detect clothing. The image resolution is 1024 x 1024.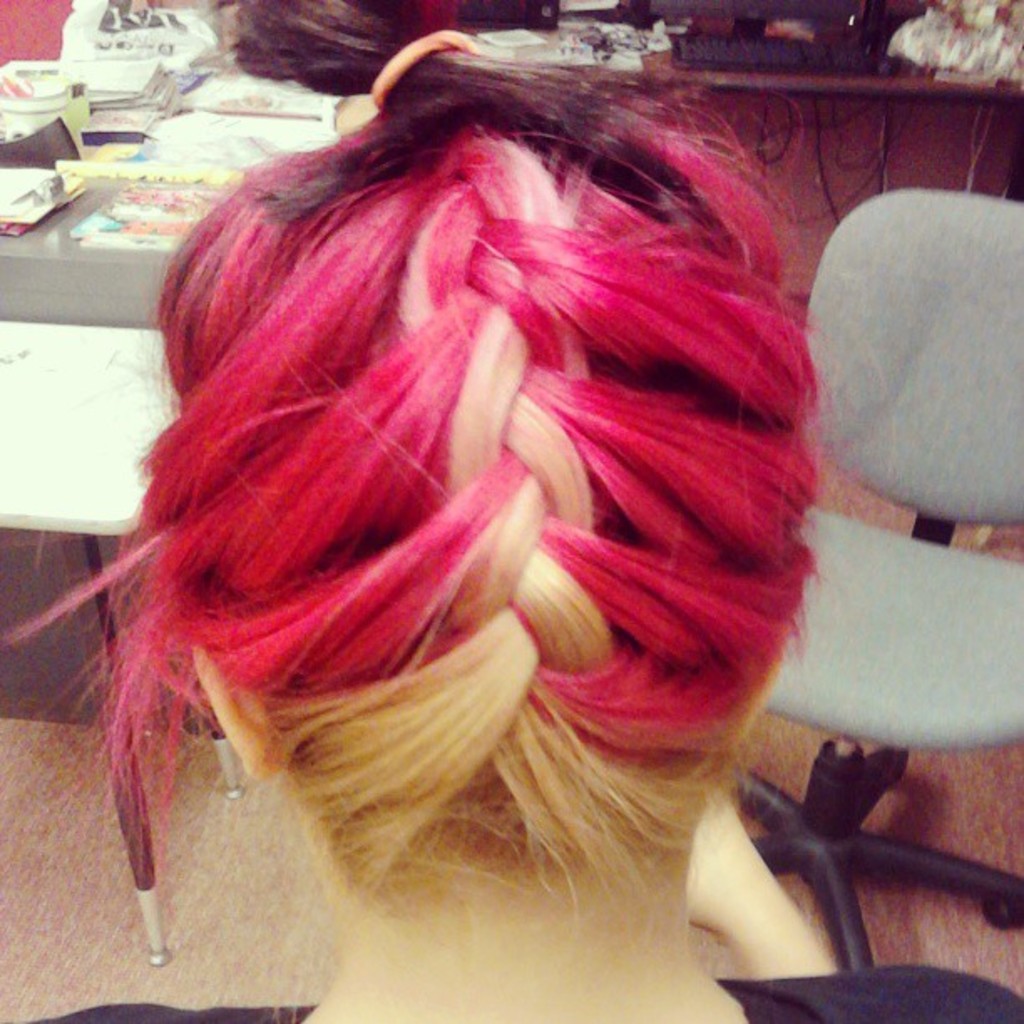
10/959/1022/1022.
